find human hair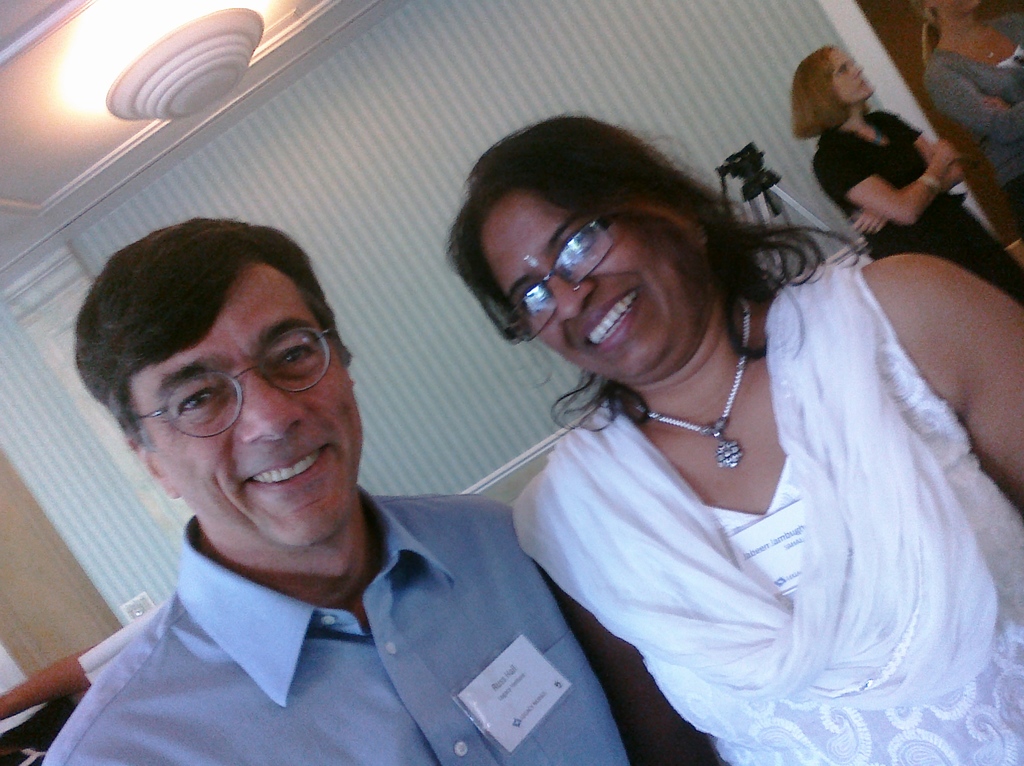
(791, 45, 872, 140)
